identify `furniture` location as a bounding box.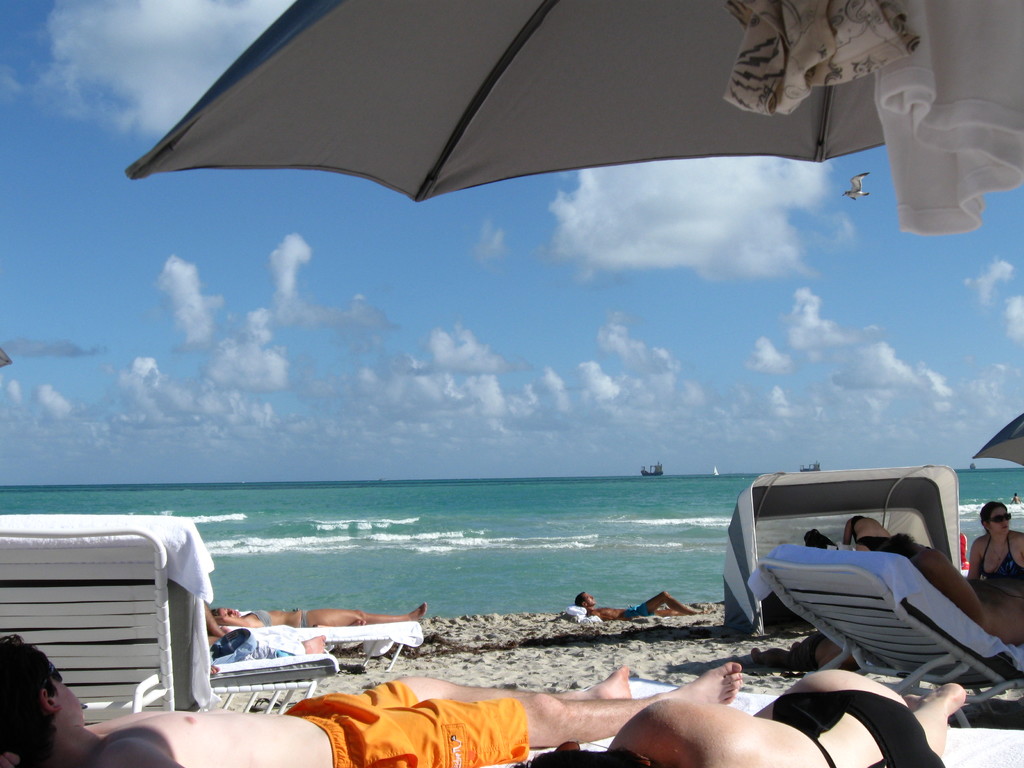
<bbox>1, 514, 198, 719</bbox>.
